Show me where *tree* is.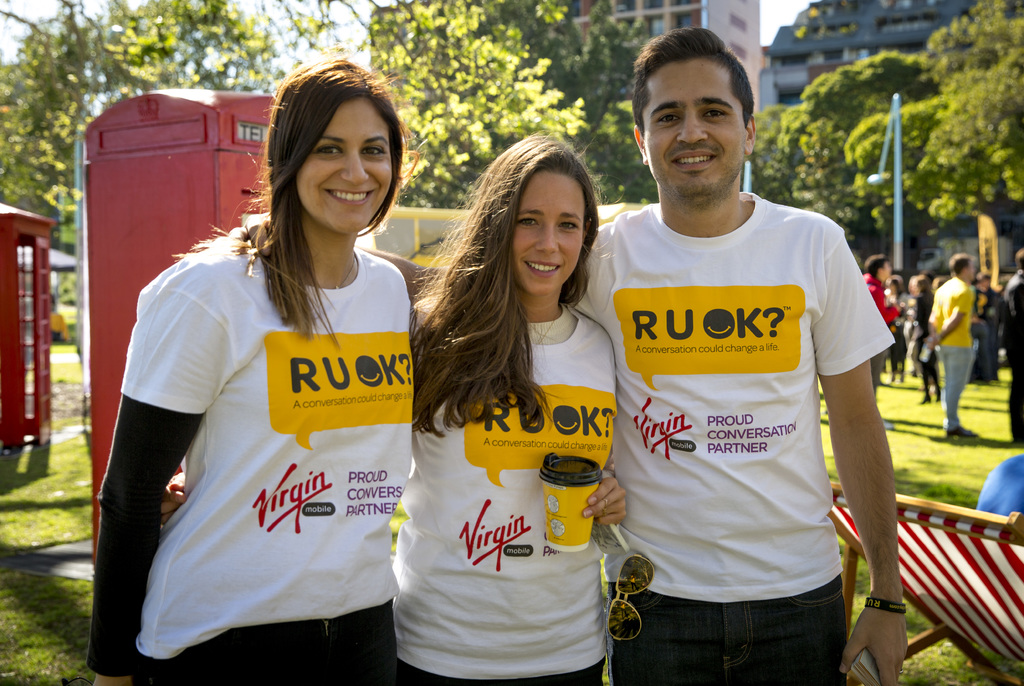
*tree* is at <box>838,0,1023,229</box>.
